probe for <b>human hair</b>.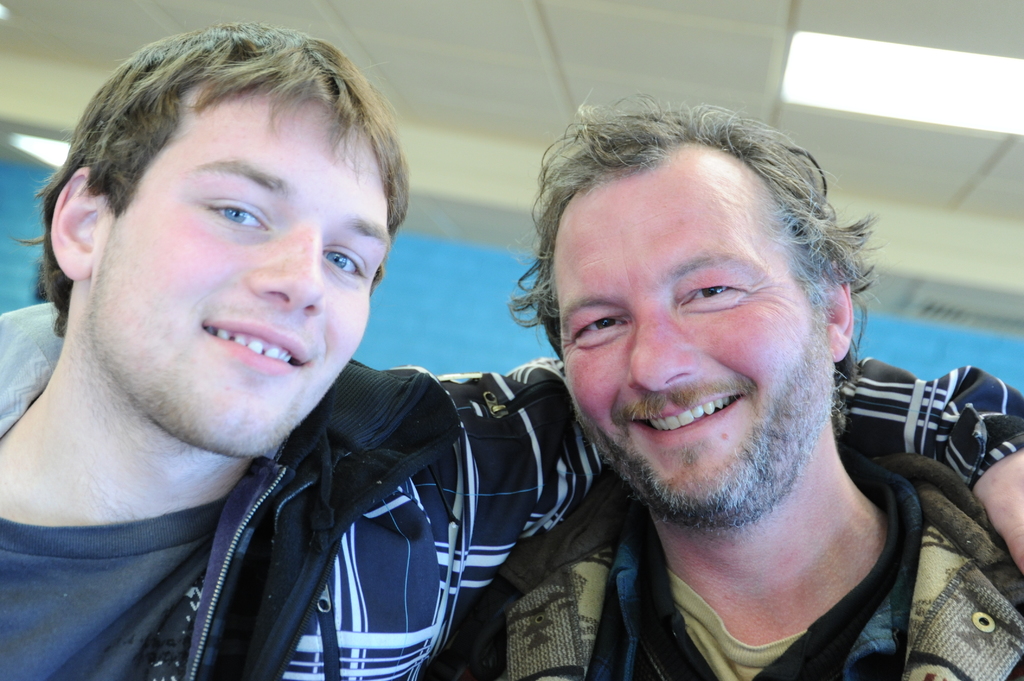
Probe result: 510 93 875 383.
